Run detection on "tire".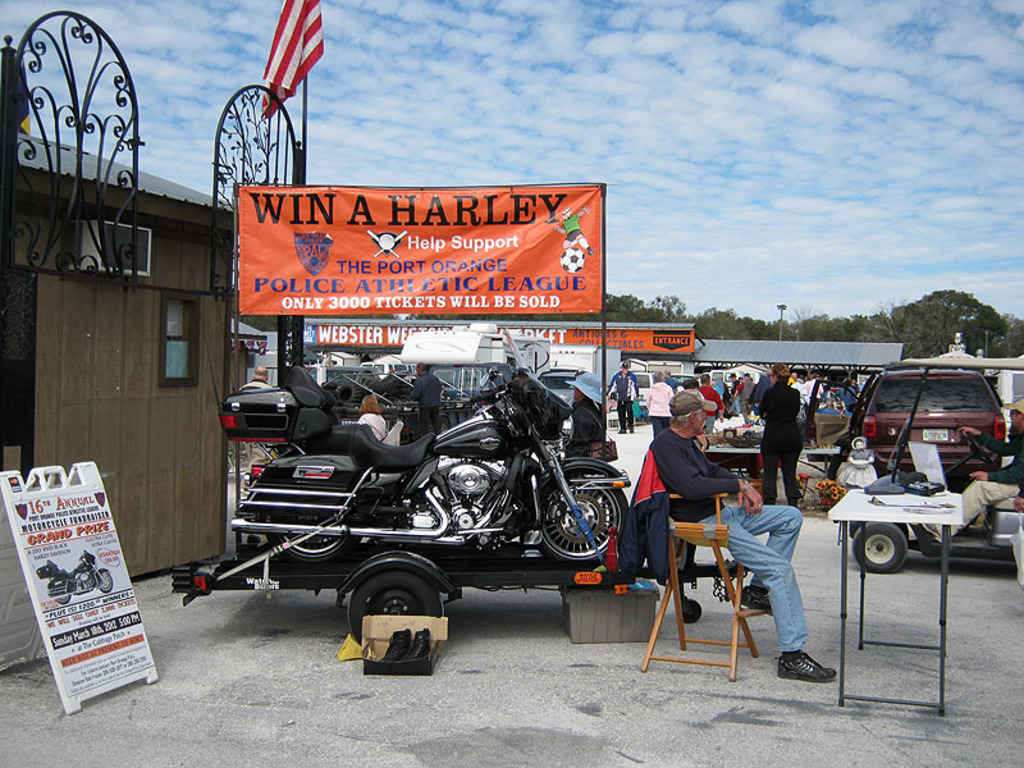
Result: box=[353, 367, 379, 384].
